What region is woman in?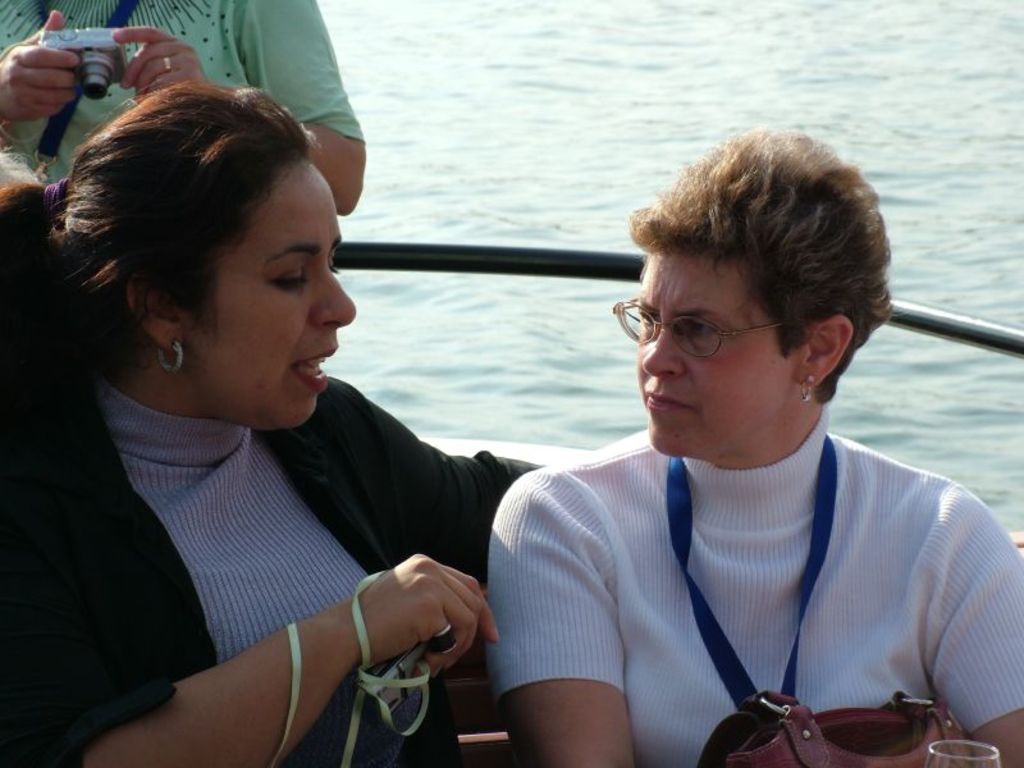
box(483, 118, 1023, 767).
